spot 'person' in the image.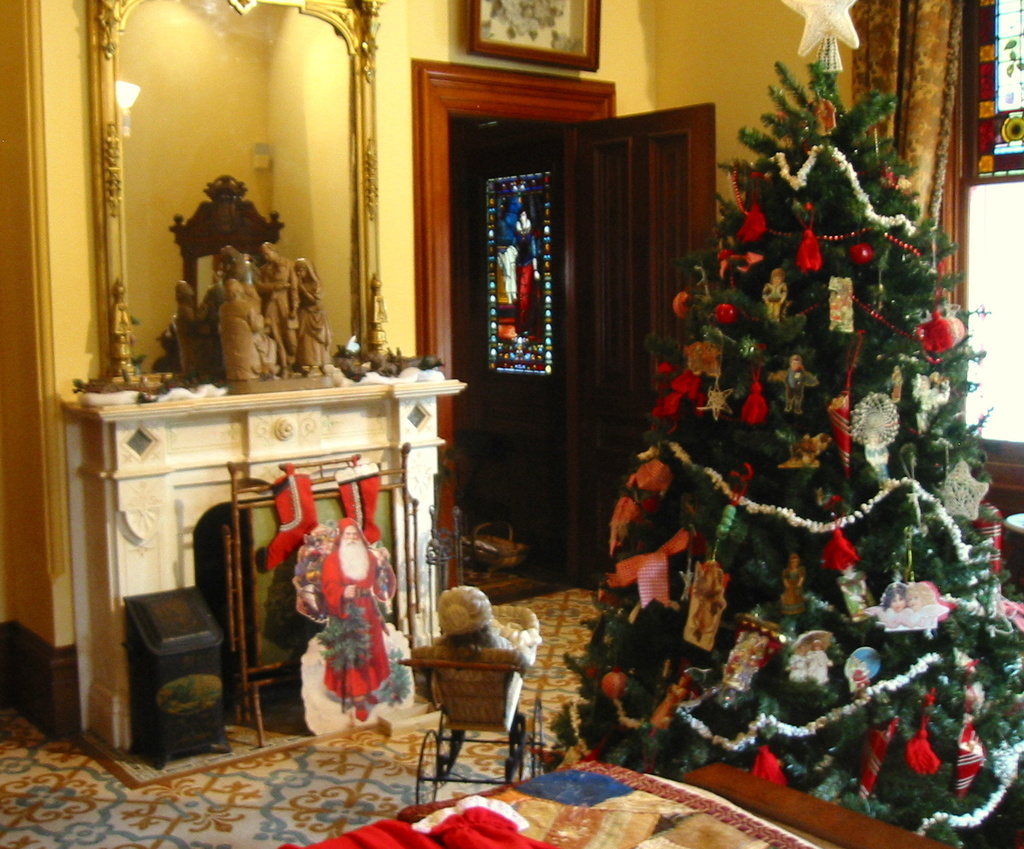
'person' found at detection(325, 516, 408, 723).
